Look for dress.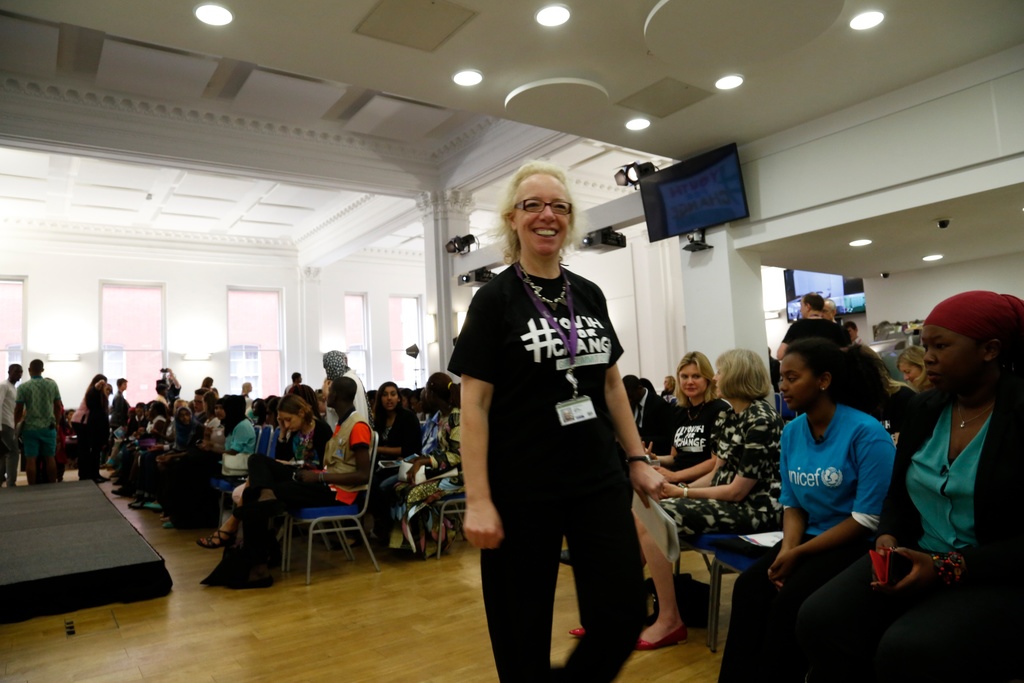
Found: detection(336, 416, 428, 444).
